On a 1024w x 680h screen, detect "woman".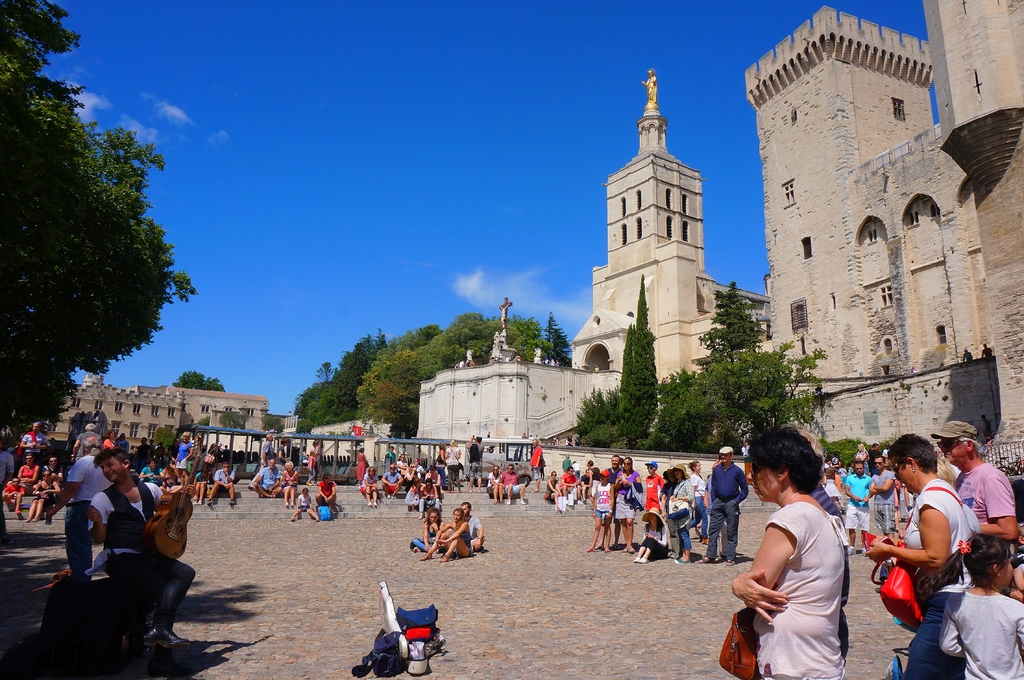
x1=396, y1=453, x2=404, y2=471.
